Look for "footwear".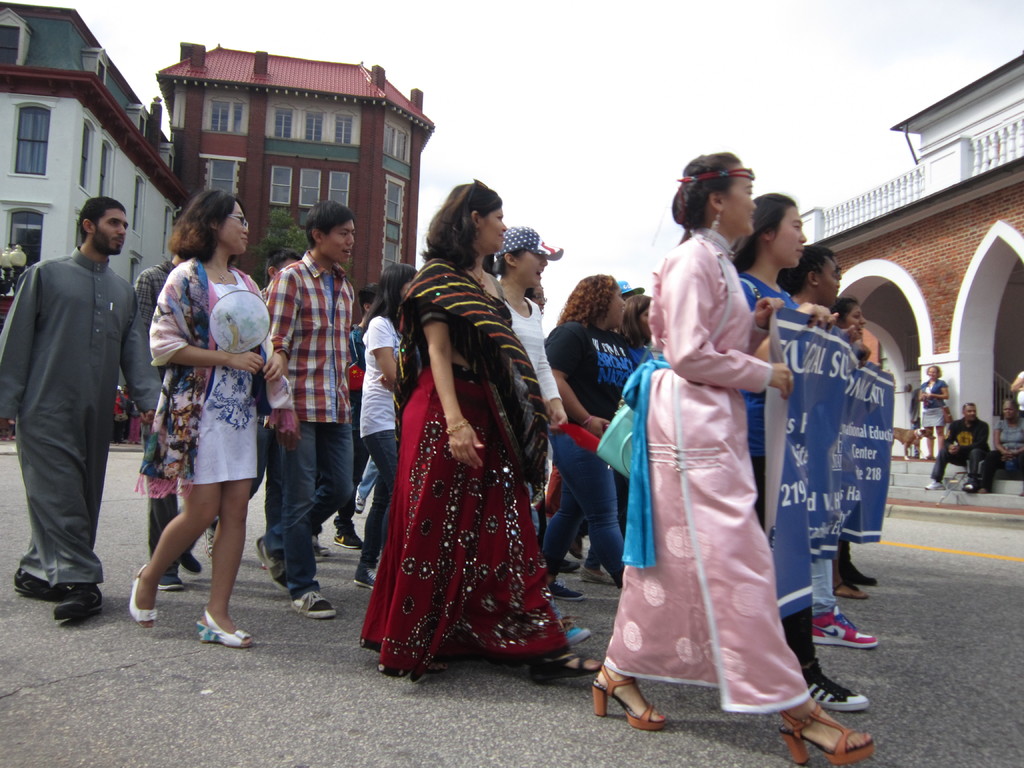
Found: (left=545, top=577, right=582, bottom=602).
